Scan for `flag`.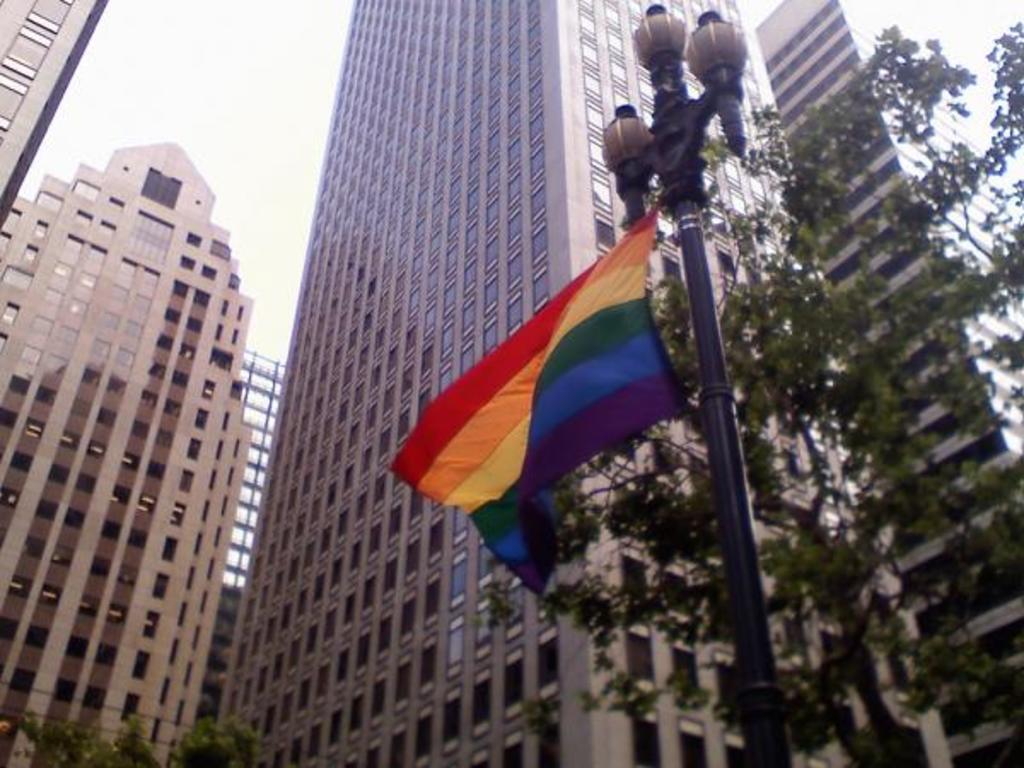
Scan result: Rect(410, 152, 739, 582).
